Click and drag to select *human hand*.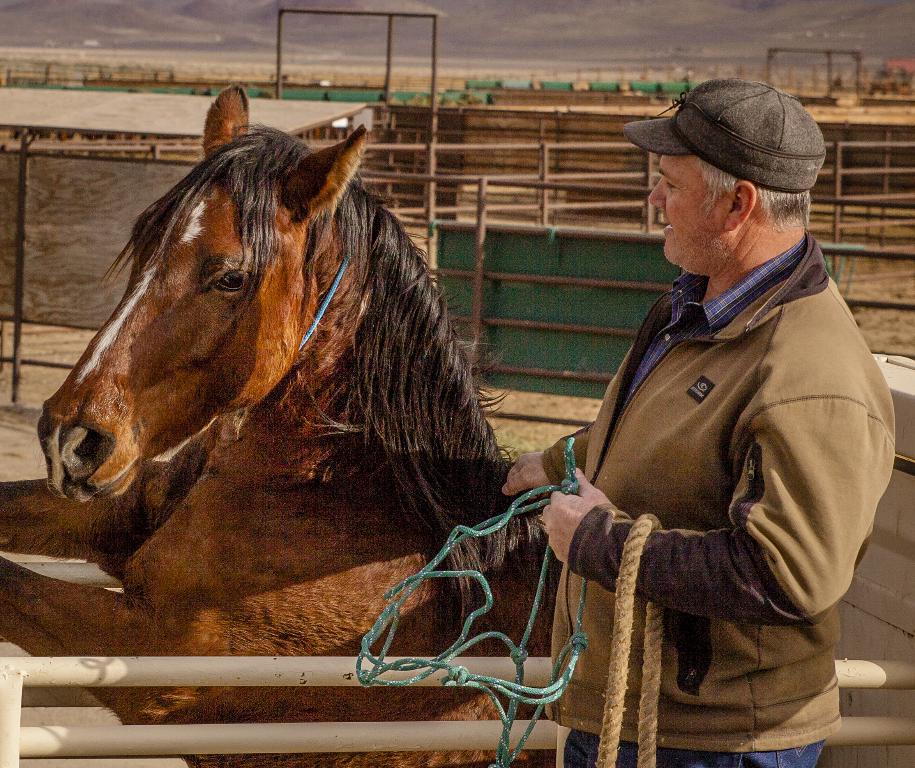
Selection: bbox=(530, 488, 618, 568).
